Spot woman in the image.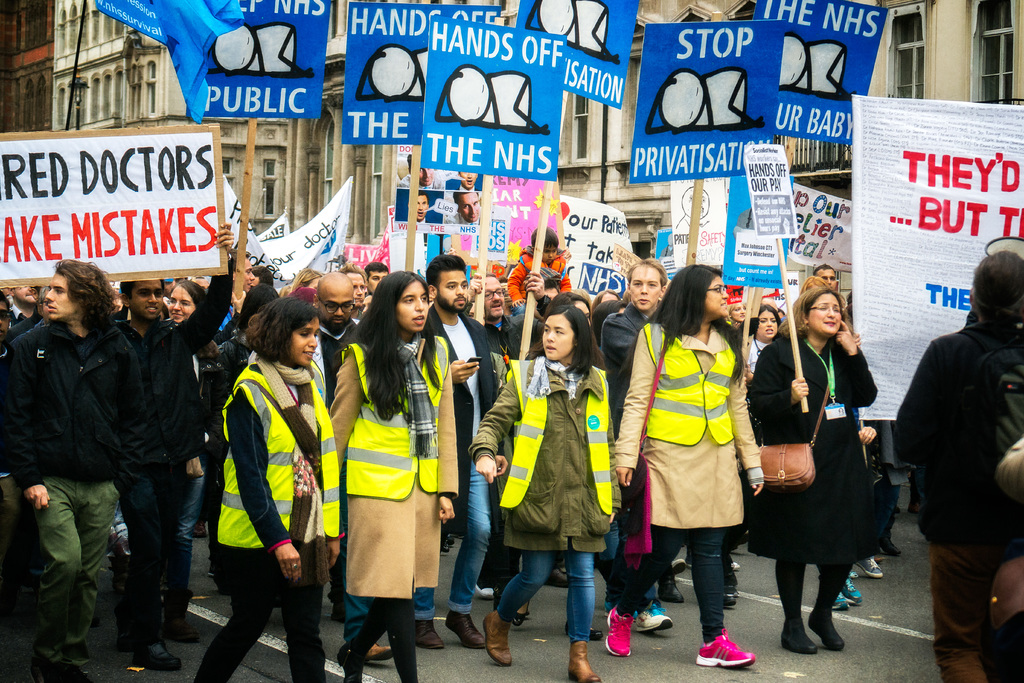
woman found at BBox(607, 263, 767, 671).
